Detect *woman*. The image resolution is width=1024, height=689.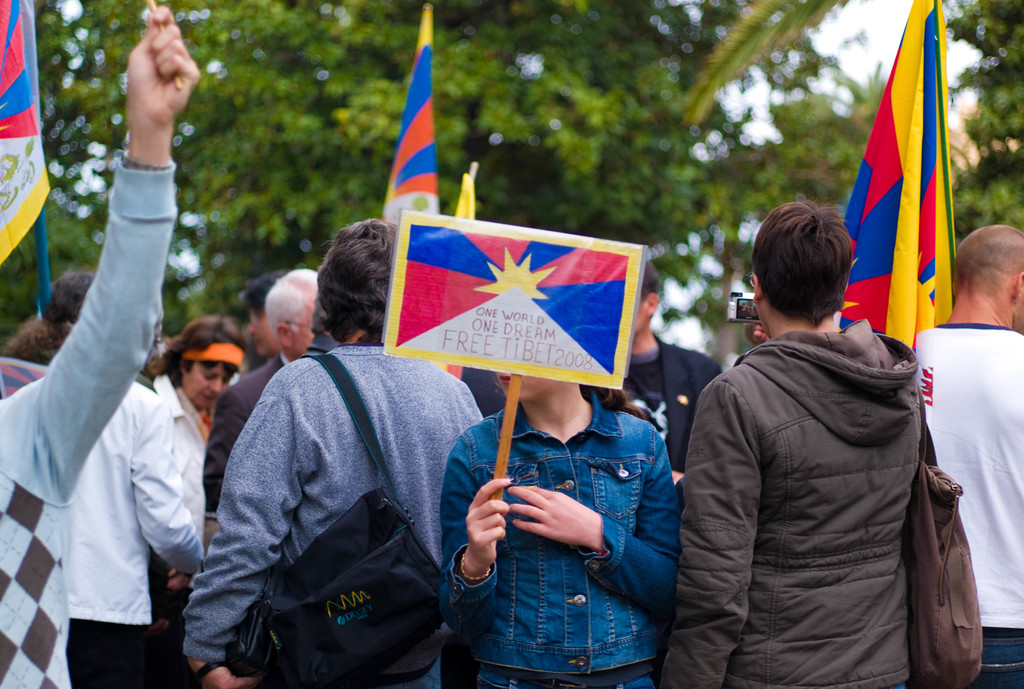
146 311 252 688.
